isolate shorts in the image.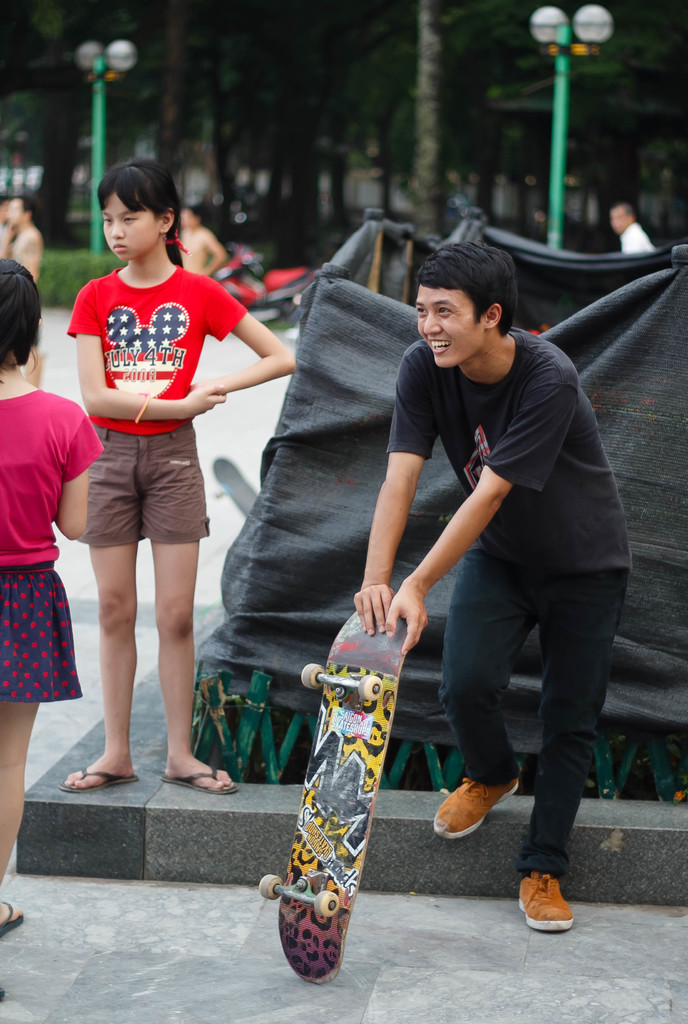
Isolated region: (69, 433, 236, 540).
